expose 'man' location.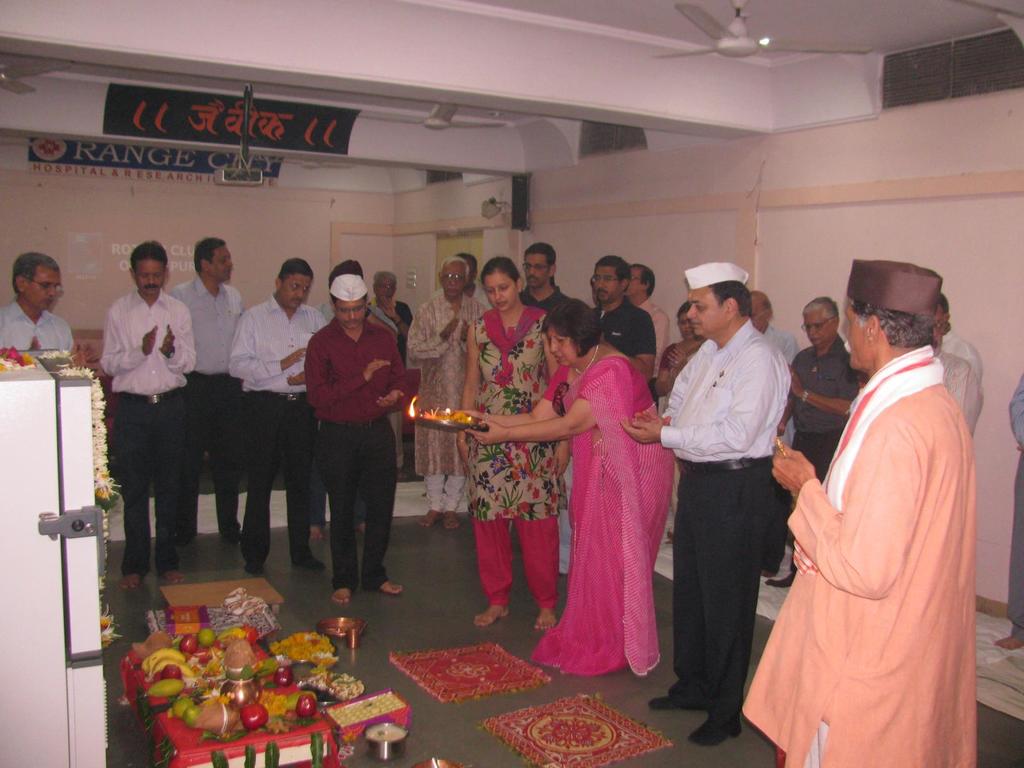
Exposed at bbox(408, 257, 486, 529).
